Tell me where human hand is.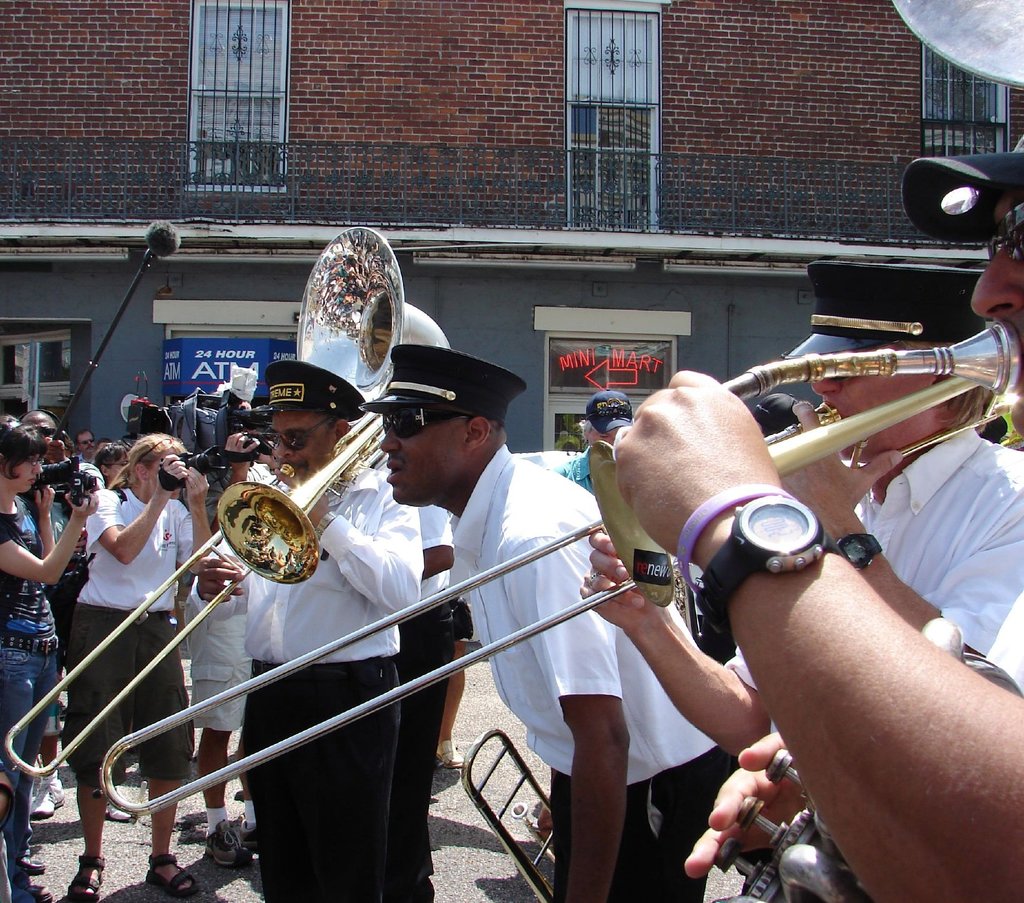
human hand is at x1=607, y1=369, x2=821, y2=589.
